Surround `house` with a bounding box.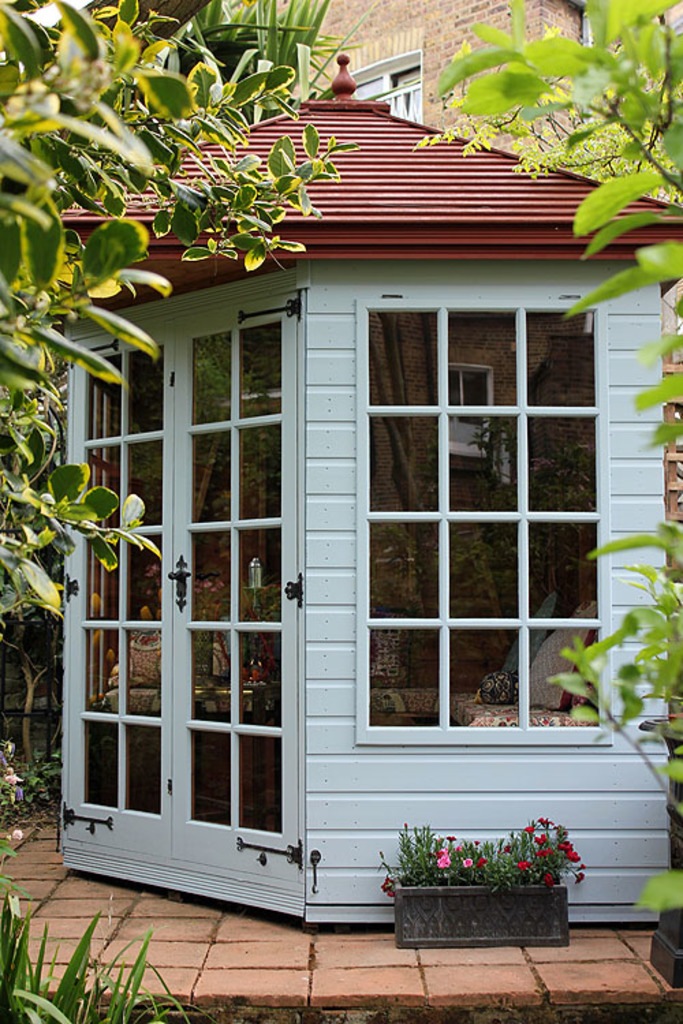
detection(64, 0, 611, 952).
